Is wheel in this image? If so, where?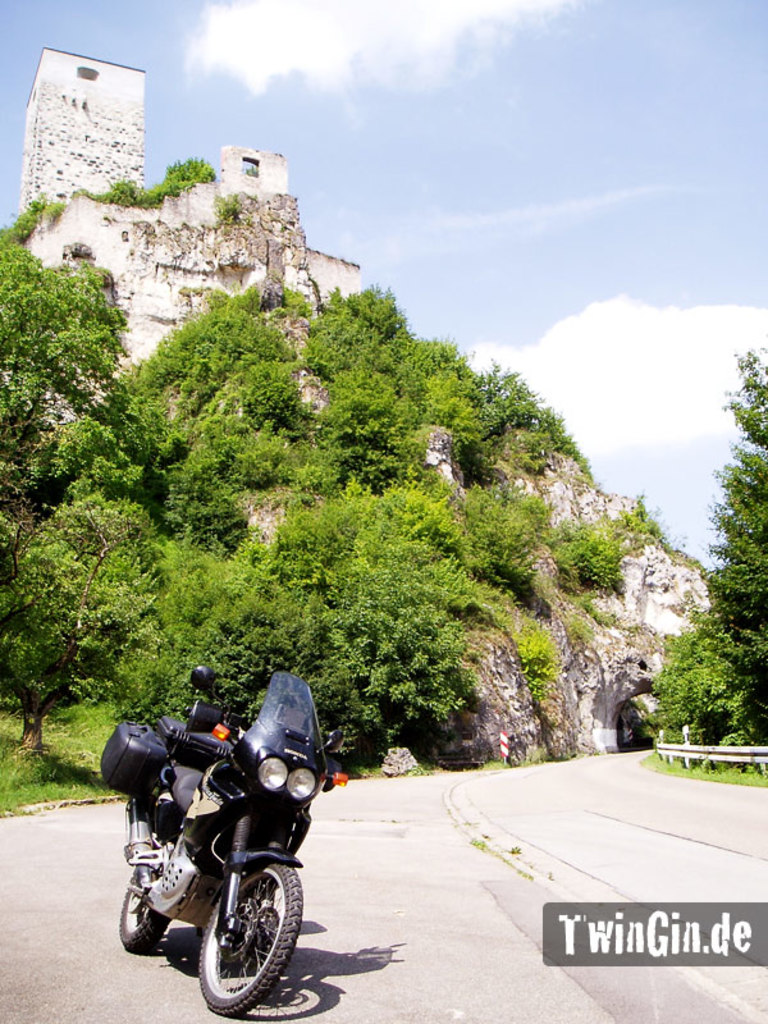
Yes, at [119,863,170,952].
